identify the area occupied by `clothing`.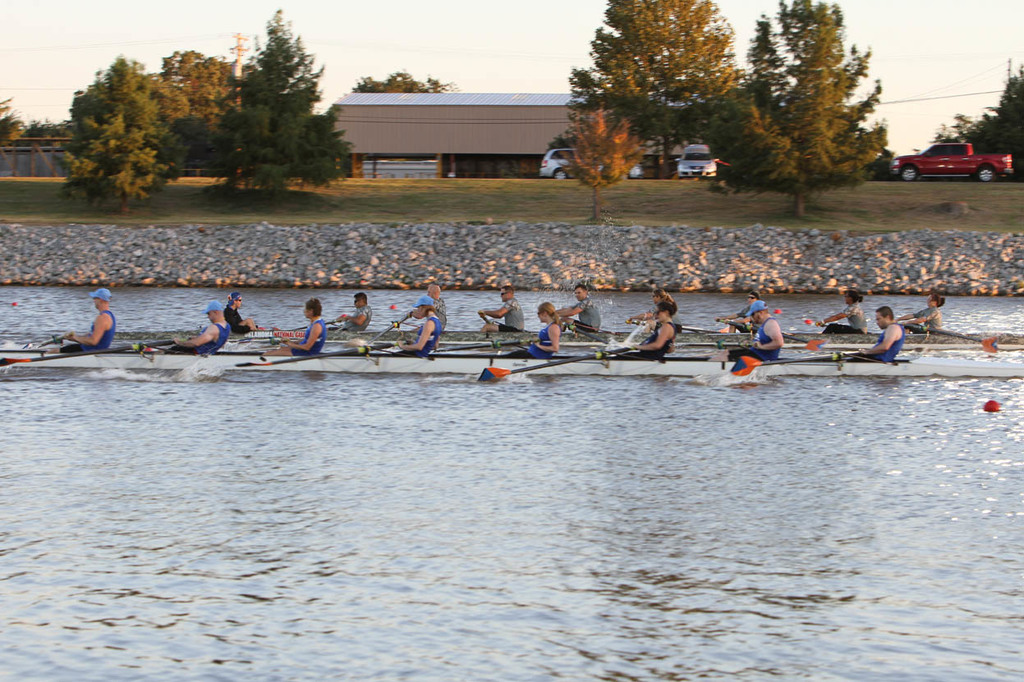
Area: bbox=[757, 316, 788, 355].
